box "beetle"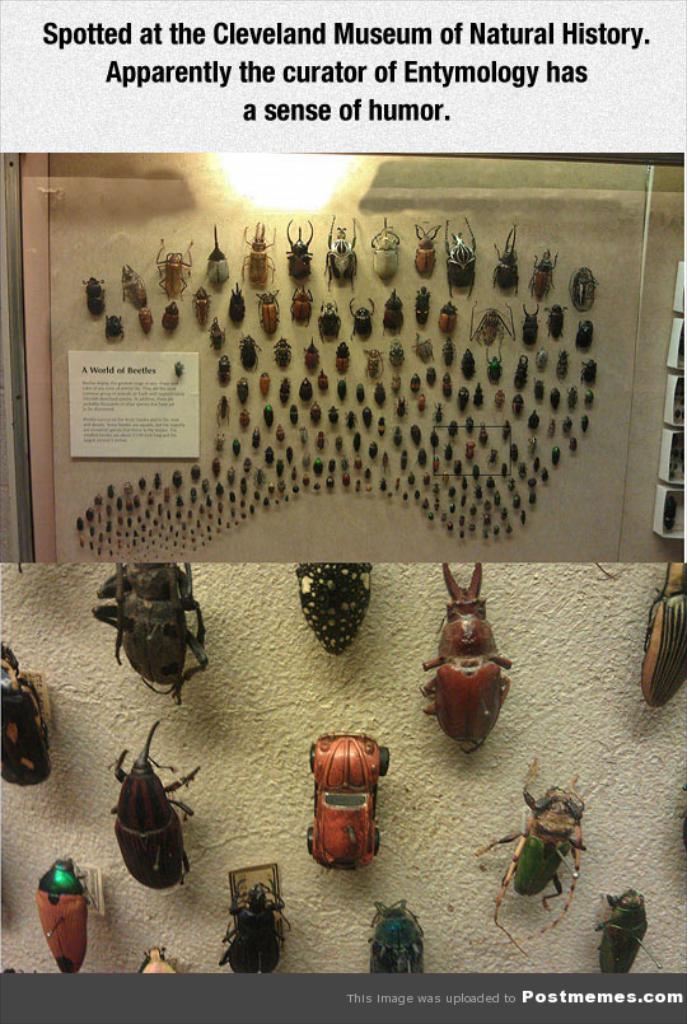
{"x1": 94, "y1": 561, "x2": 205, "y2": 703}
